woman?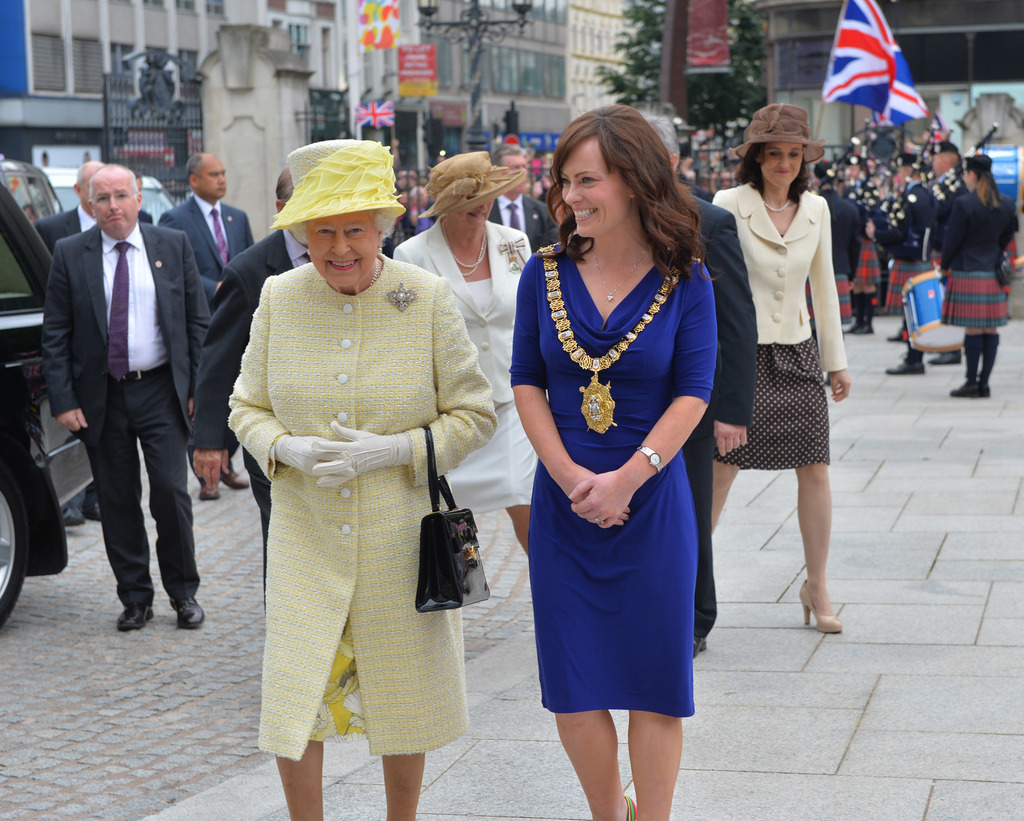
bbox=[706, 104, 843, 634]
